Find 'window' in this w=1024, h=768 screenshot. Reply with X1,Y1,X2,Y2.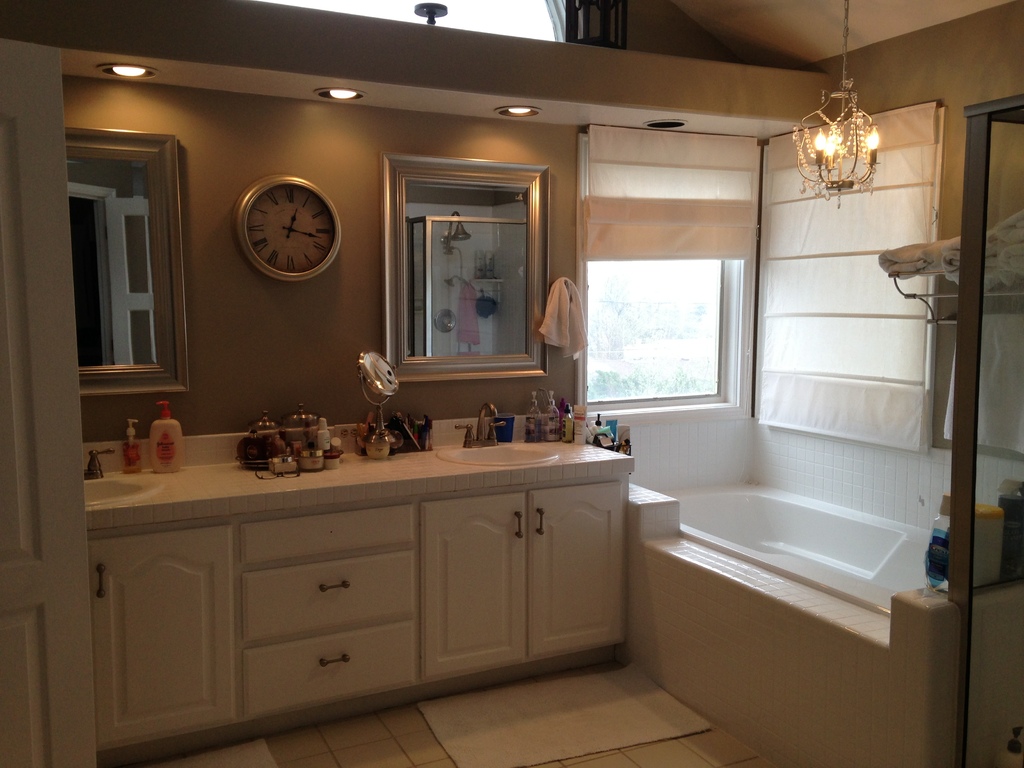
755,102,945,440.
